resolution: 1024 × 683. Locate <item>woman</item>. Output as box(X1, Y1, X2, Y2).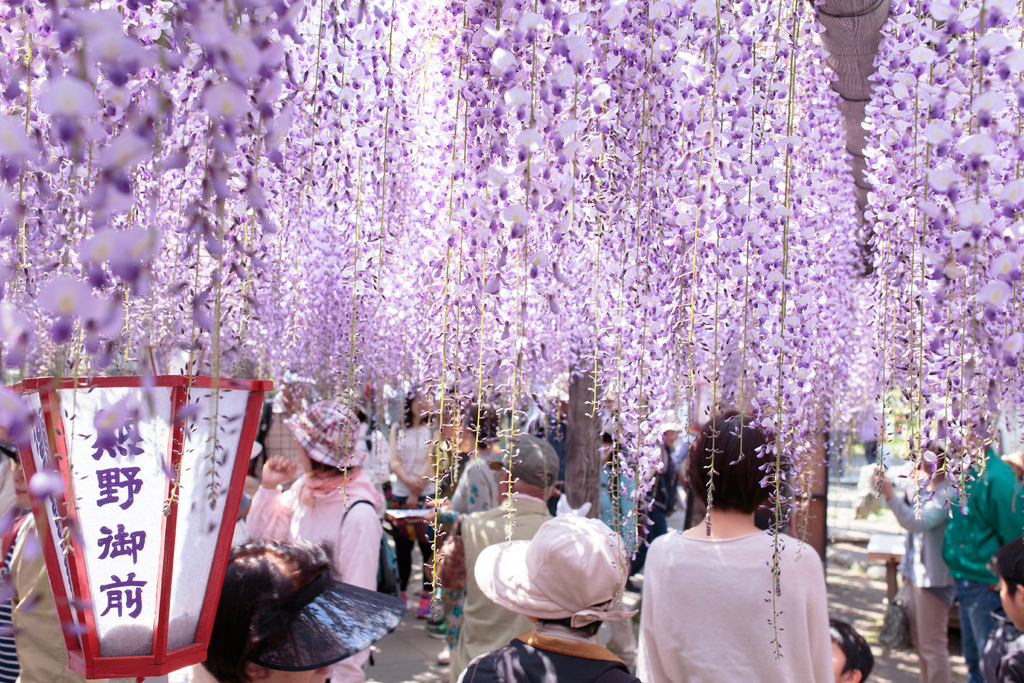
box(634, 414, 851, 677).
